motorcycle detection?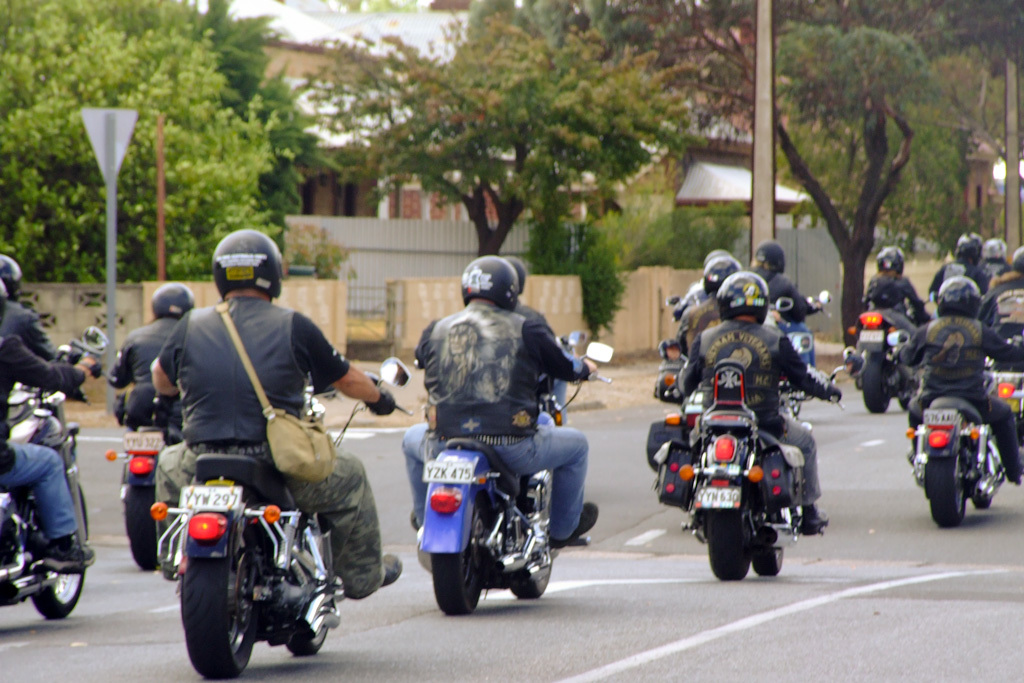
BBox(651, 311, 843, 579)
